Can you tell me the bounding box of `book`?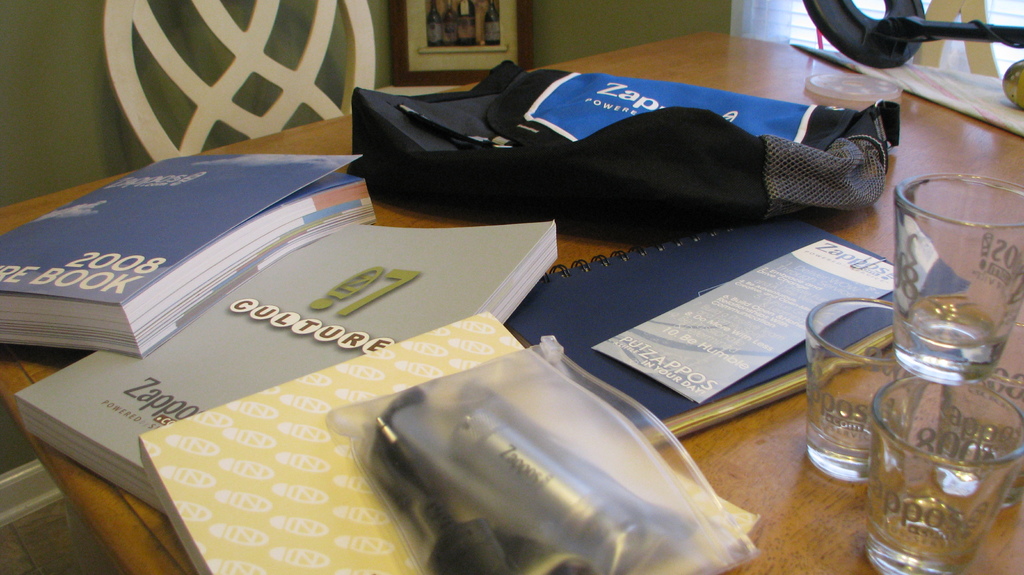
<bbox>139, 304, 761, 574</bbox>.
